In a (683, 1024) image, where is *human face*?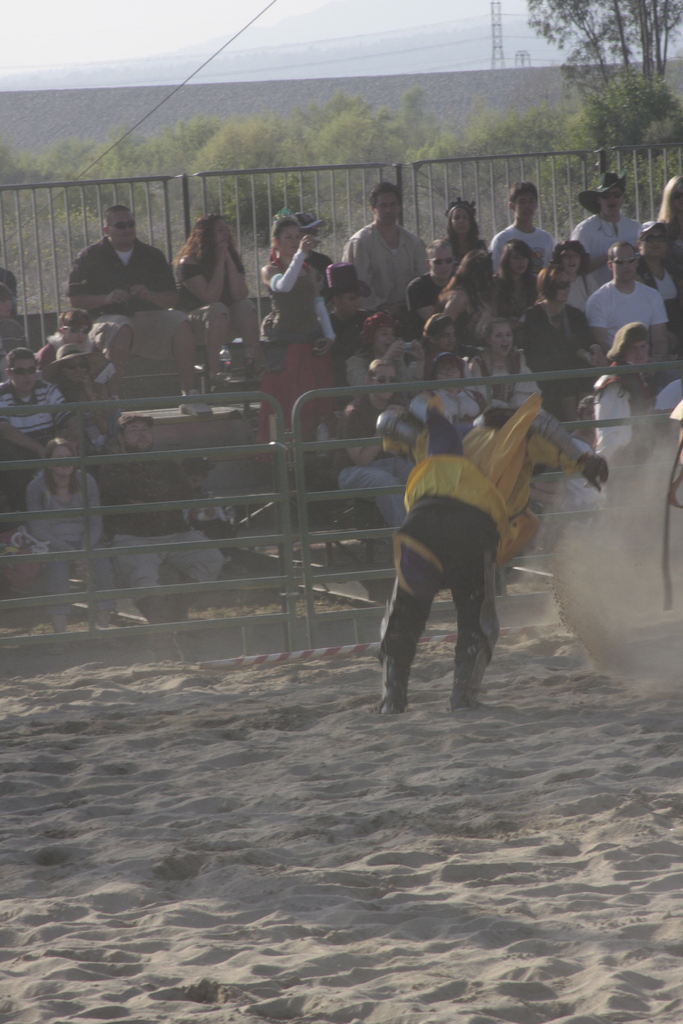
485,256,502,275.
